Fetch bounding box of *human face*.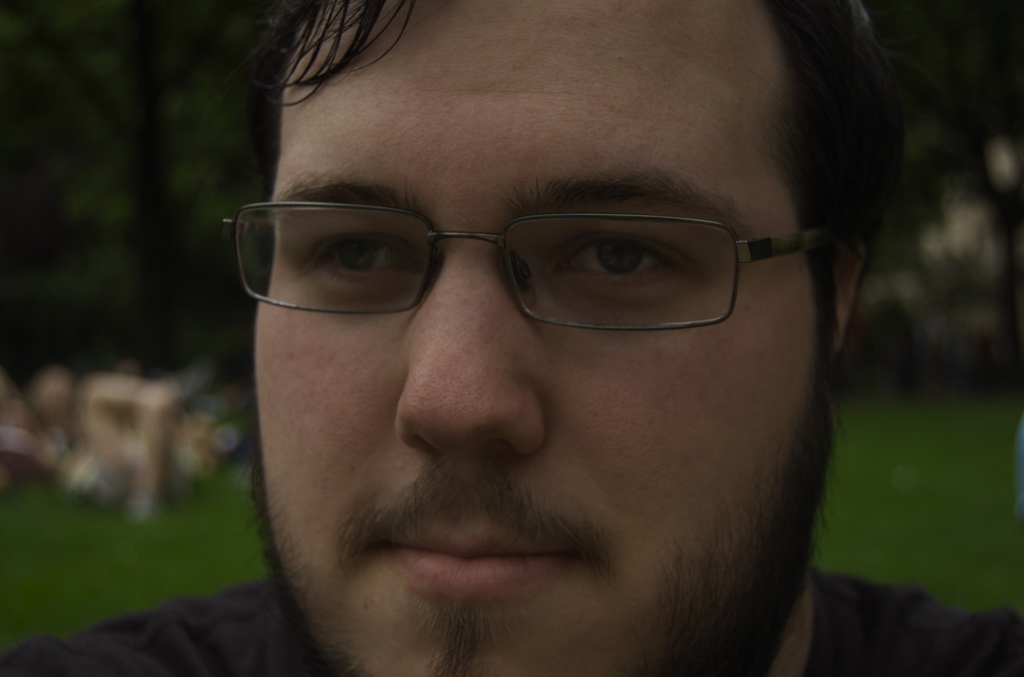
Bbox: x1=253 y1=0 x2=845 y2=676.
